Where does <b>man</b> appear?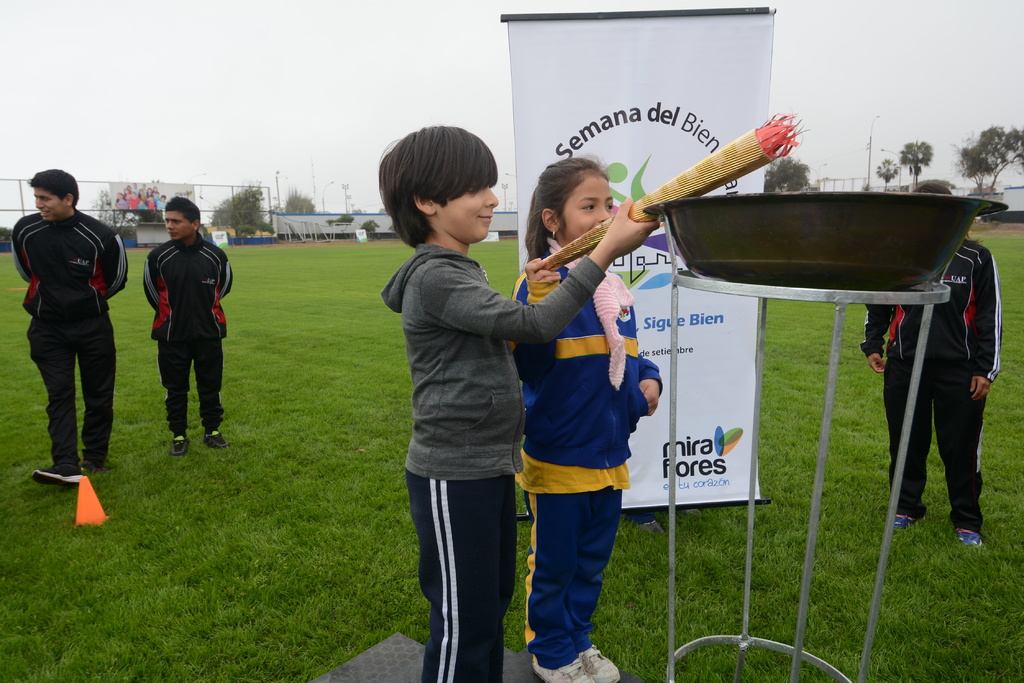
Appears at x1=136 y1=185 x2=227 y2=453.
